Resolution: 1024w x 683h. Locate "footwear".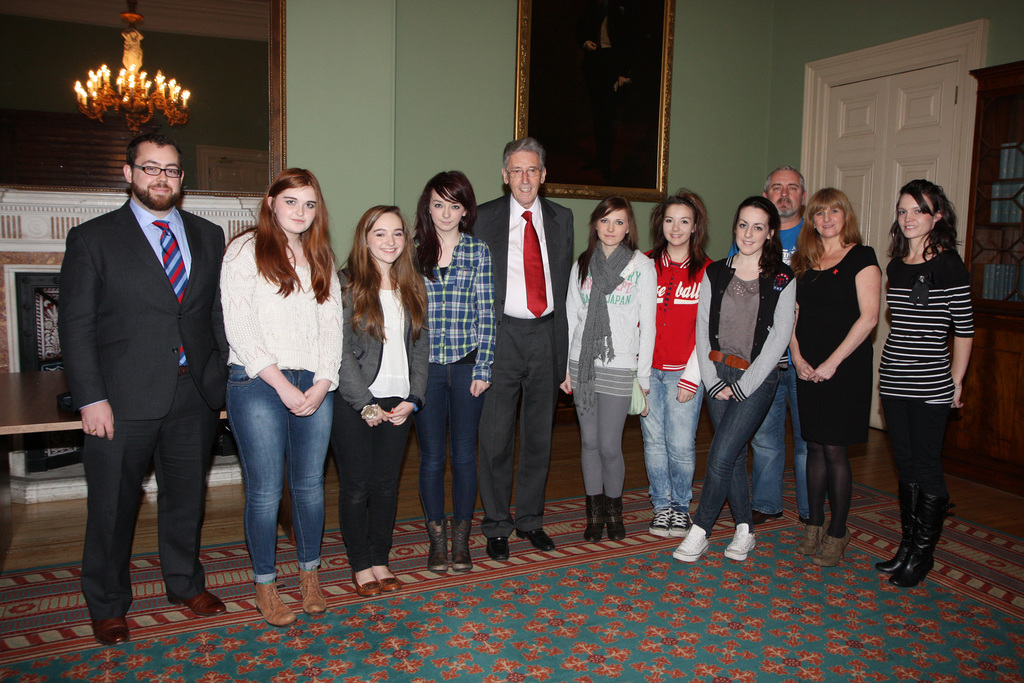
(798,524,820,557).
